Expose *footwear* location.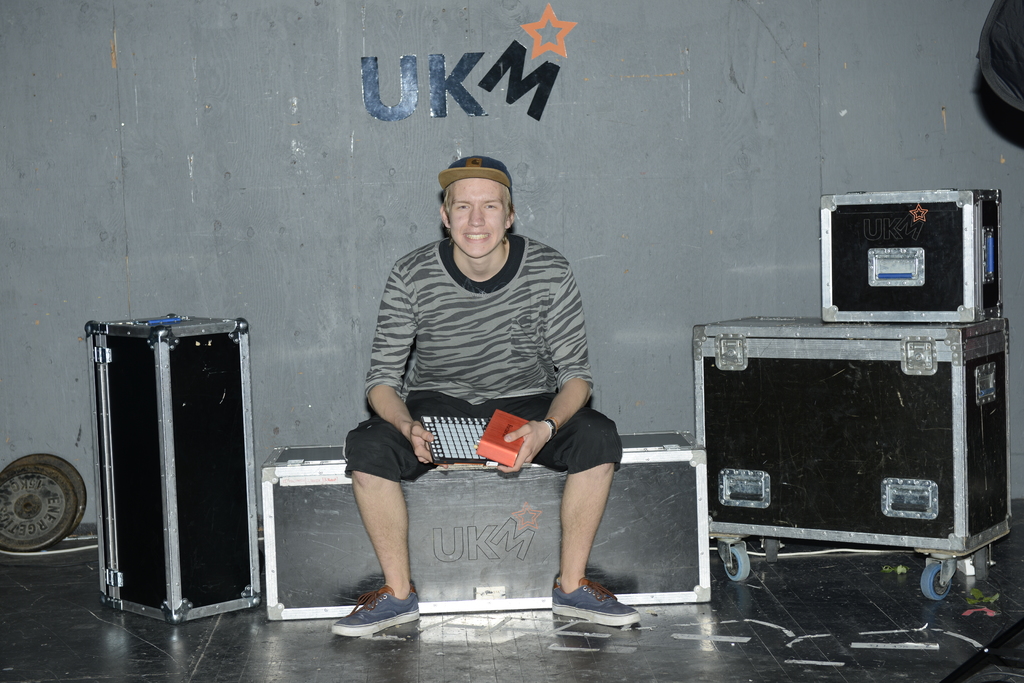
Exposed at (left=328, top=580, right=421, bottom=634).
